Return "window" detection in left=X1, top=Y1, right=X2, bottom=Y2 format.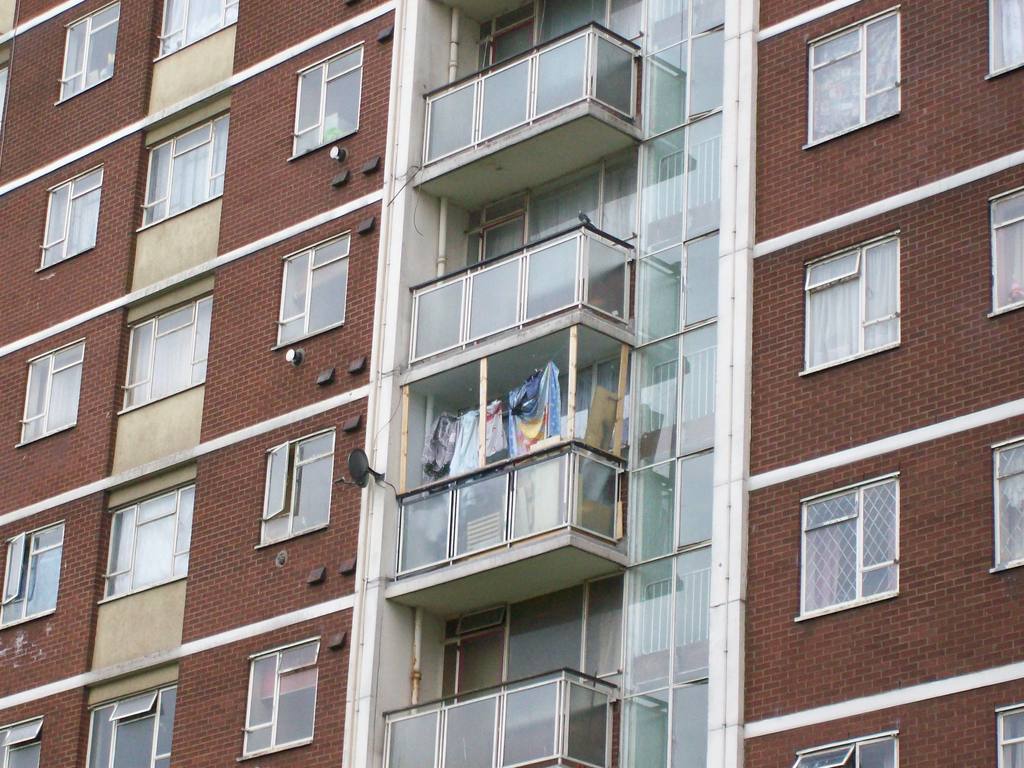
left=788, top=739, right=898, bottom=767.
